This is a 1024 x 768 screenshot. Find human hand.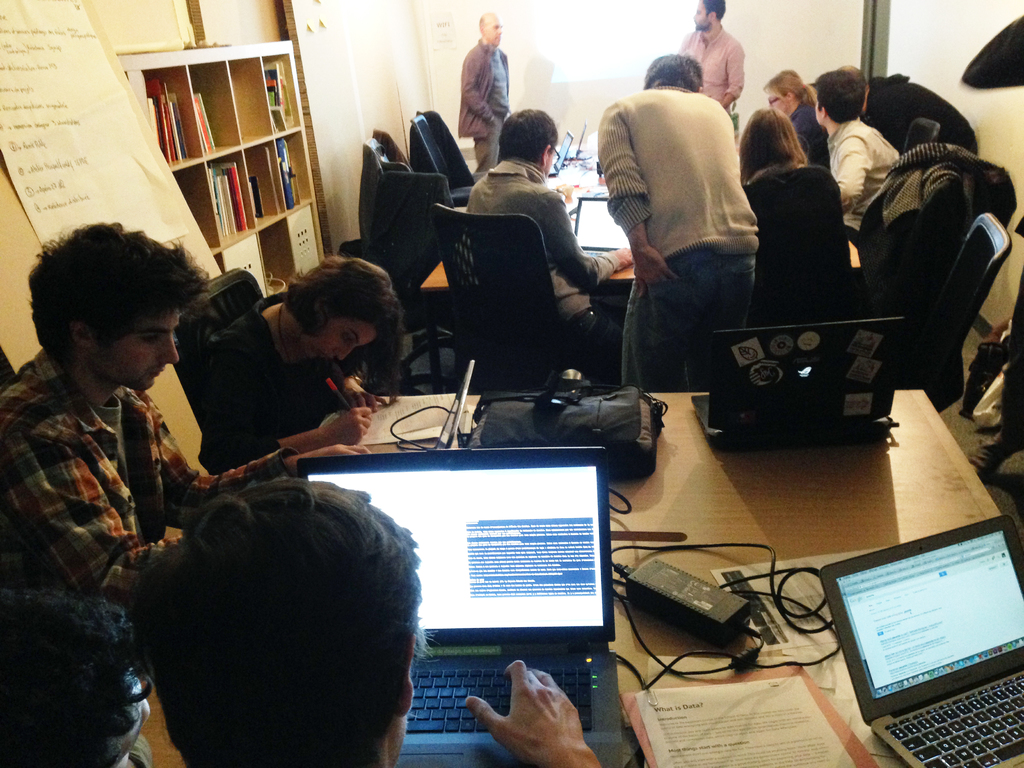
Bounding box: box(316, 440, 372, 455).
